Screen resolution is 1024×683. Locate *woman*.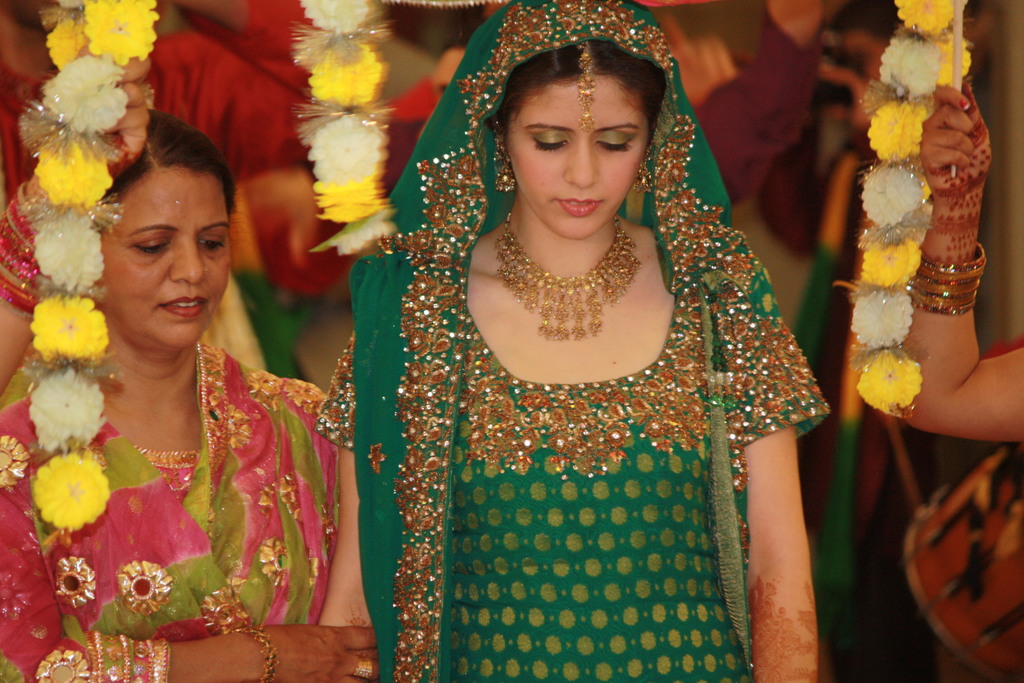
l=311, t=0, r=831, b=682.
